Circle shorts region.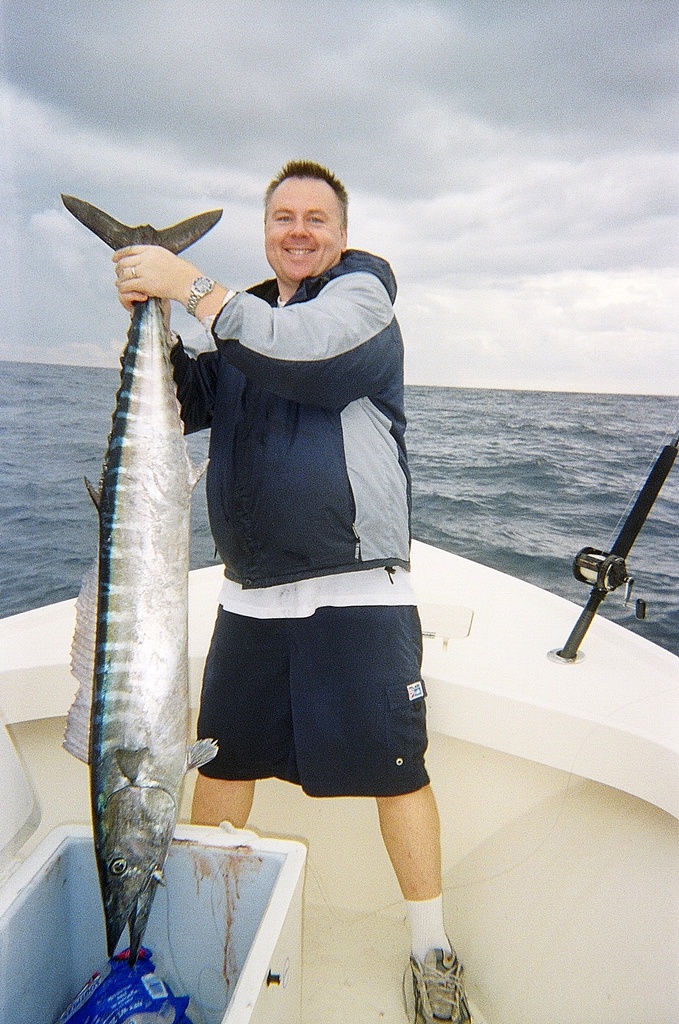
Region: bbox=(177, 591, 465, 827).
